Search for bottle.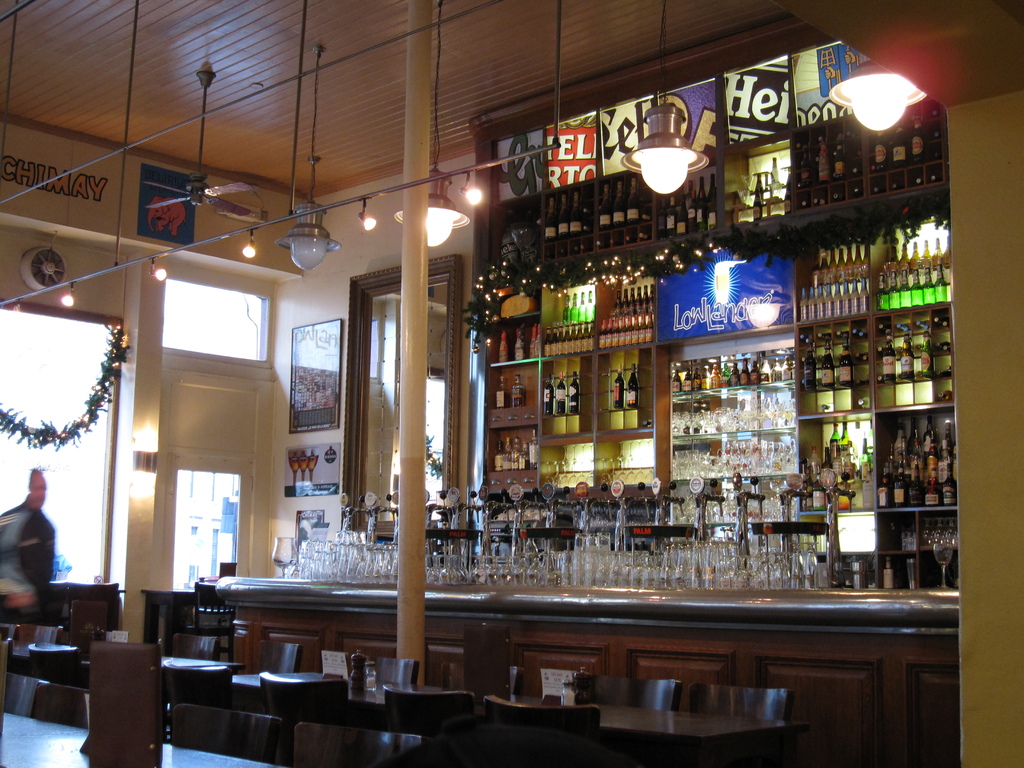
Found at crop(625, 178, 640, 225).
